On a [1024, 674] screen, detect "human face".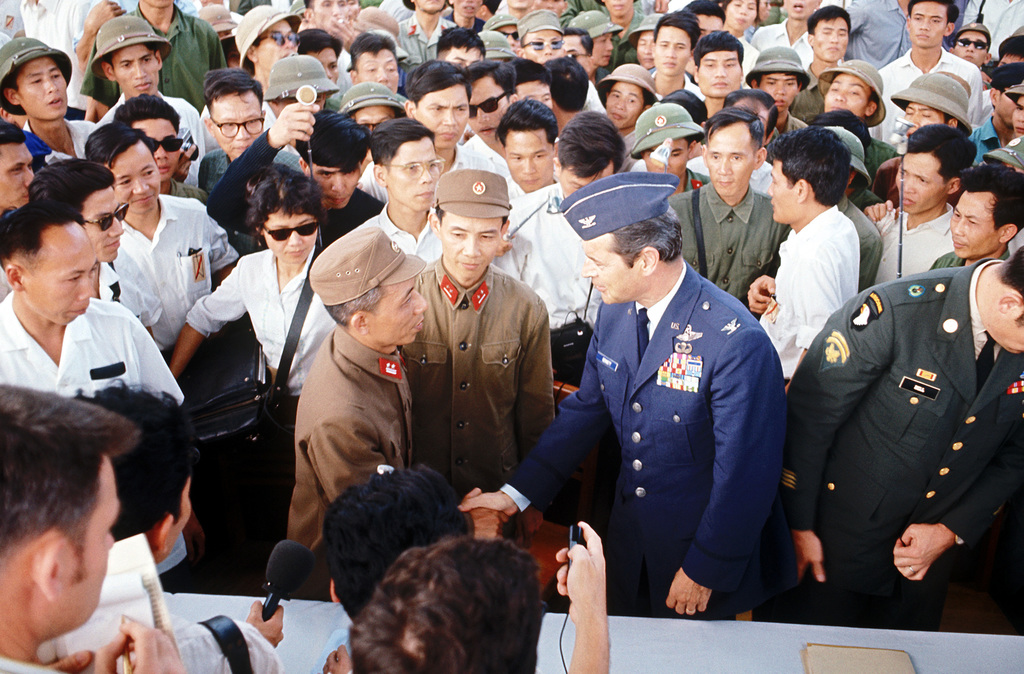
{"left": 598, "top": 0, "right": 630, "bottom": 17}.
